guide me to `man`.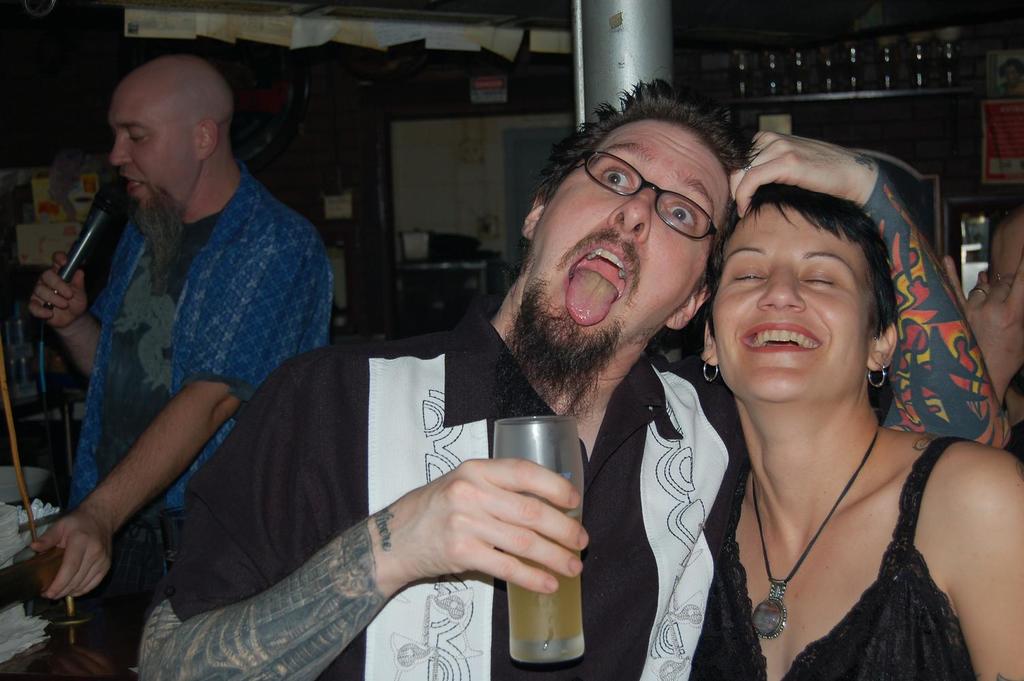
Guidance: x1=134, y1=80, x2=1008, y2=680.
